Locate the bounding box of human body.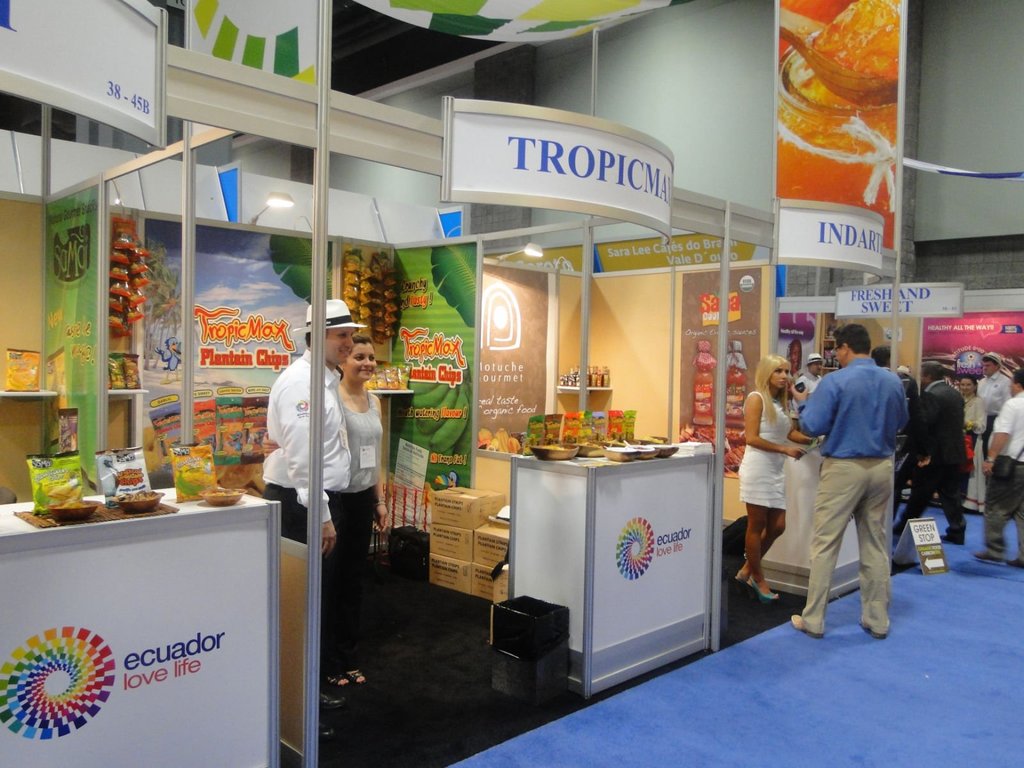
Bounding box: <region>776, 316, 911, 641</region>.
